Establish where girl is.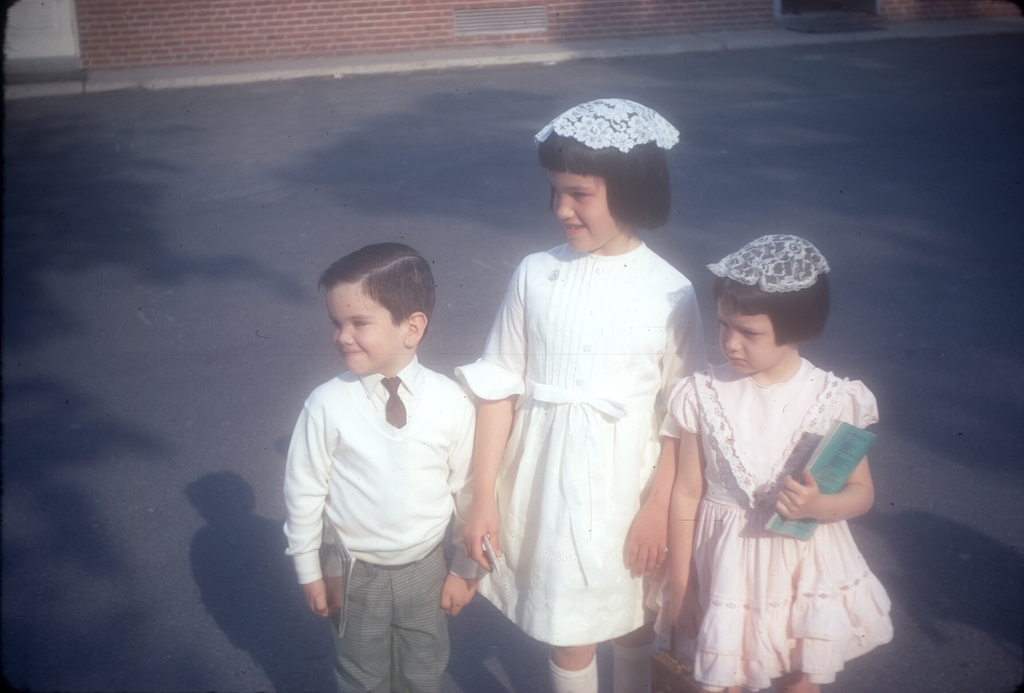
Established at bbox=[447, 94, 721, 692].
